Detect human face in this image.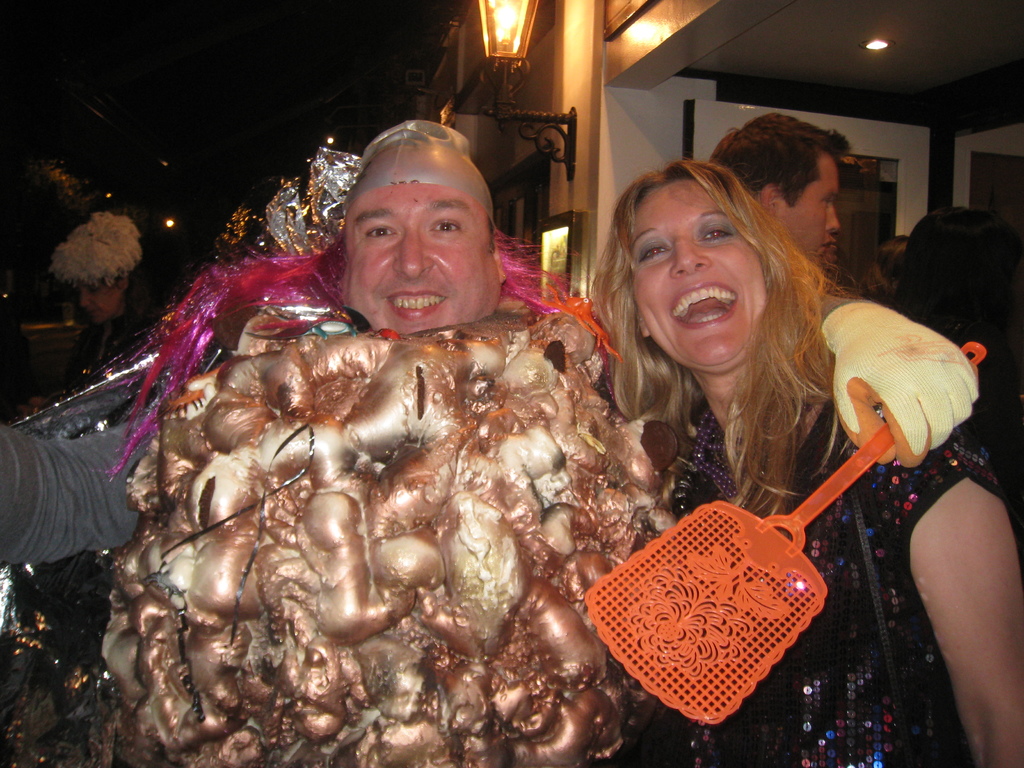
Detection: (left=335, top=184, right=504, bottom=325).
